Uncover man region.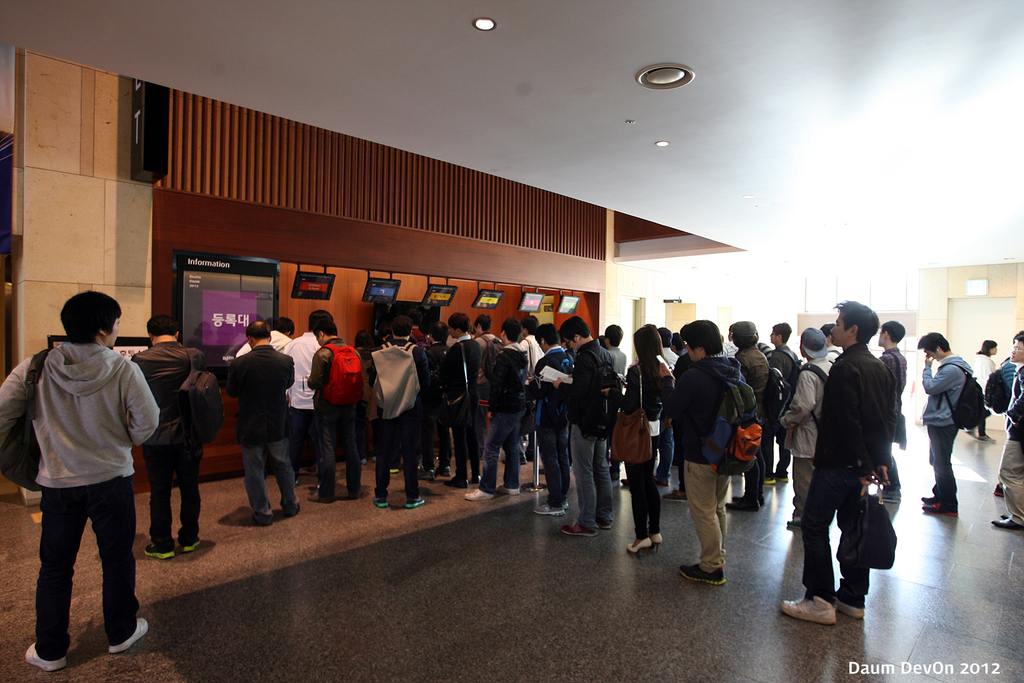
Uncovered: bbox(874, 320, 910, 497).
